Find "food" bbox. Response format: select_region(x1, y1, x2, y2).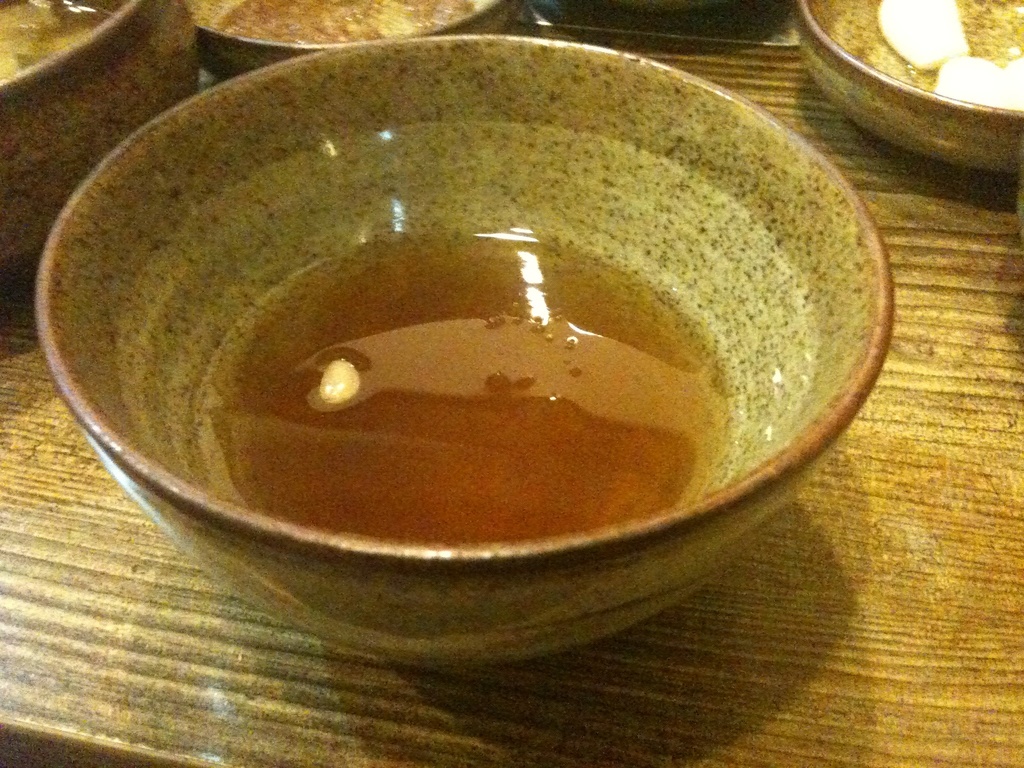
select_region(870, 0, 975, 68).
